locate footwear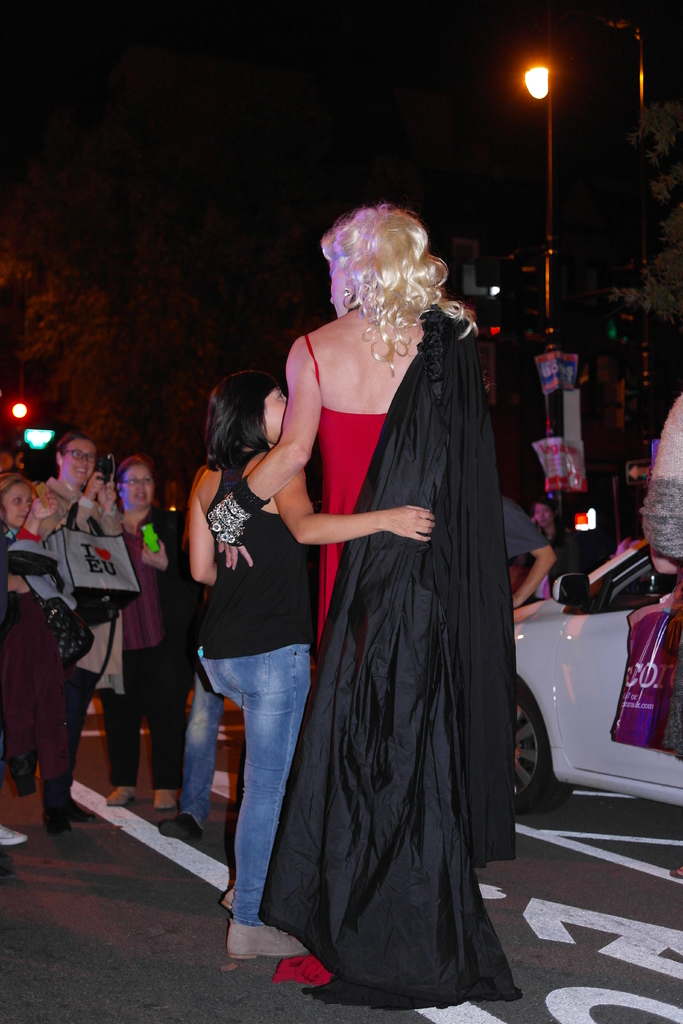
(149,790,174,813)
